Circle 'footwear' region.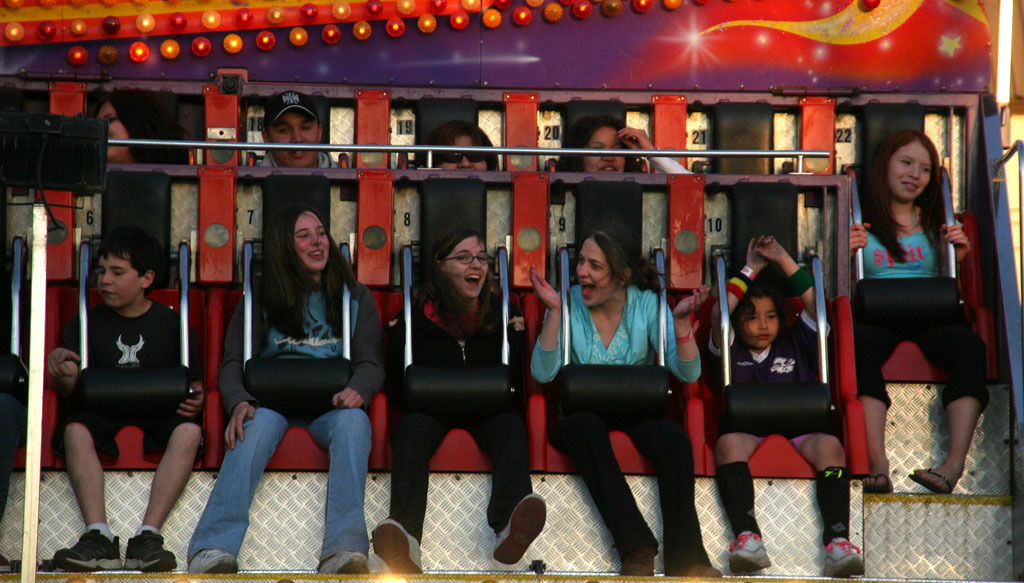
Region: left=187, top=547, right=240, bottom=573.
